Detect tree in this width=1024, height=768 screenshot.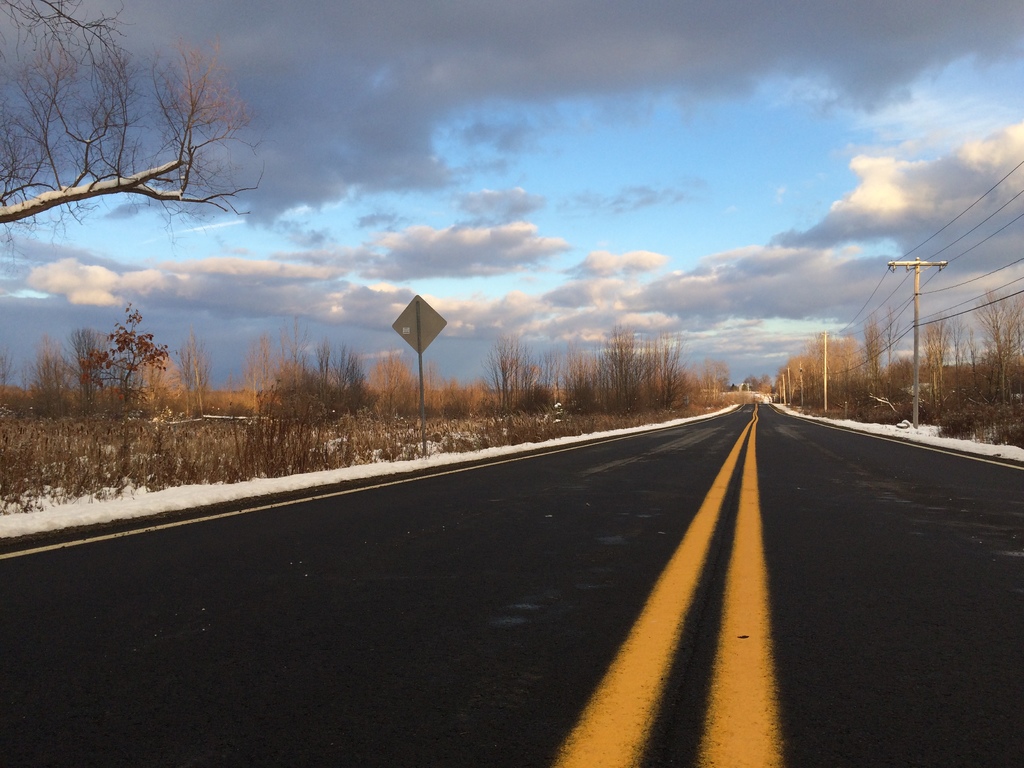
Detection: box=[0, 0, 270, 254].
